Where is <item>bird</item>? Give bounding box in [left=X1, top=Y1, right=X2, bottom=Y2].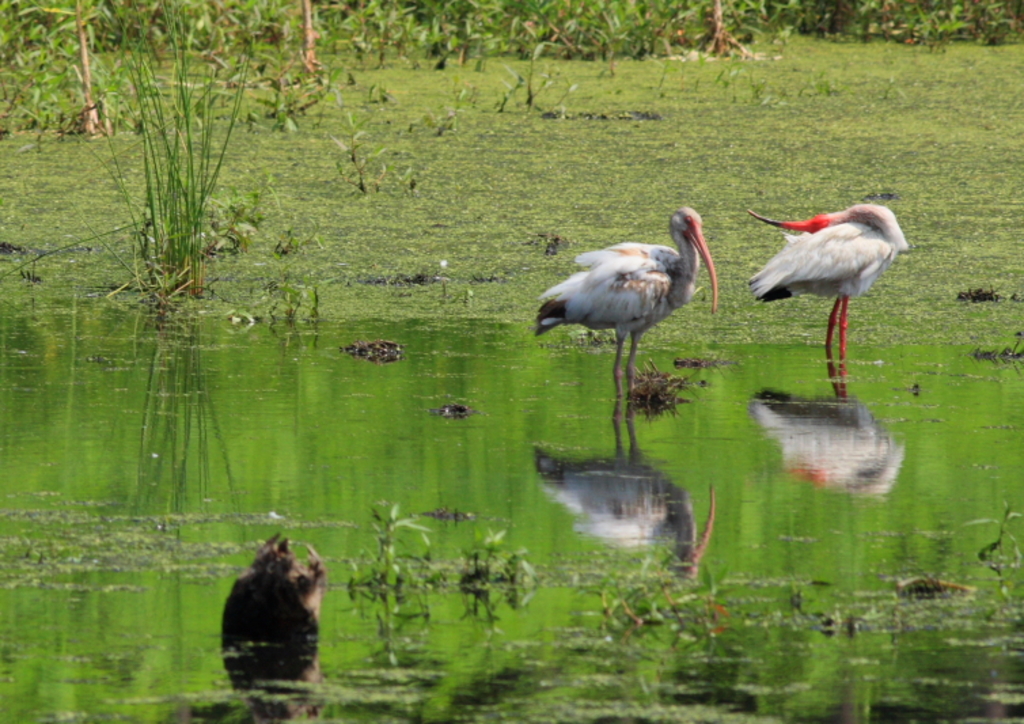
[left=532, top=205, right=716, bottom=380].
